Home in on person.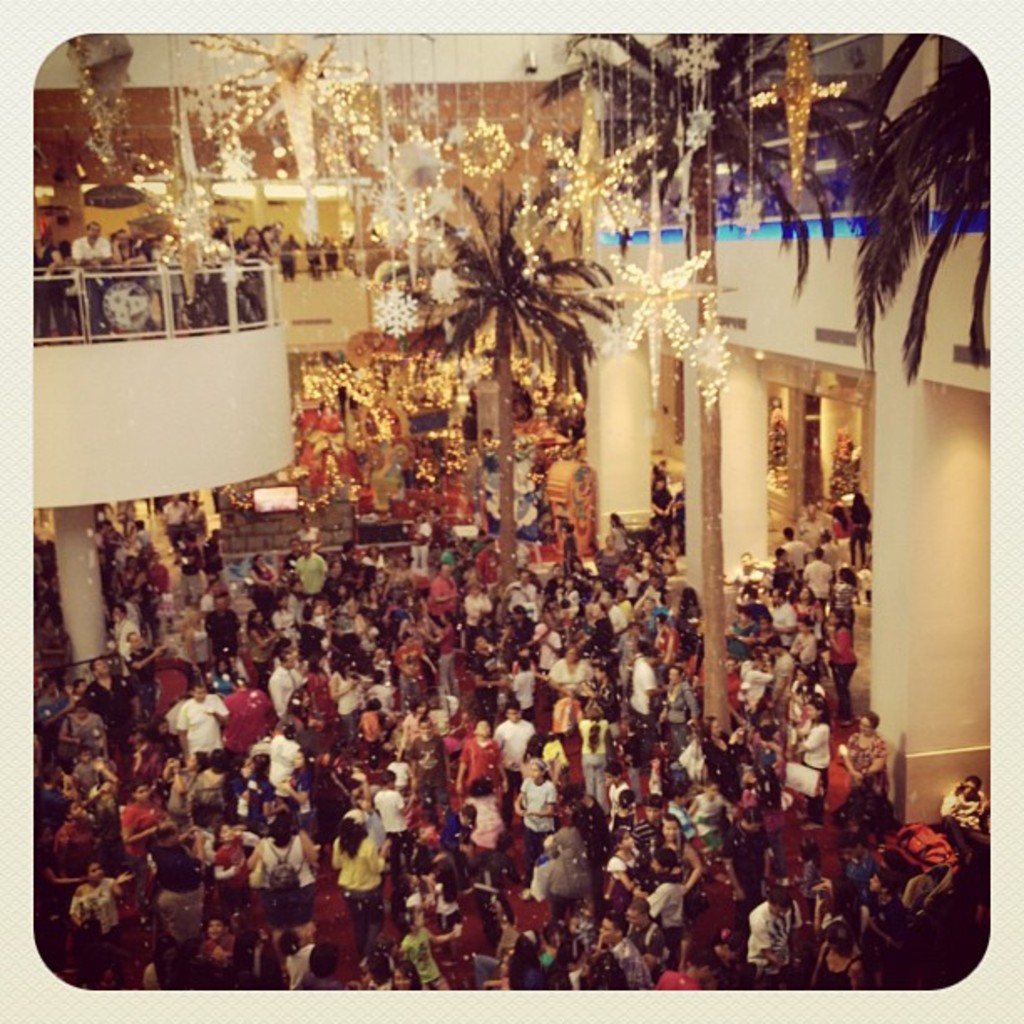
Homed in at locate(60, 693, 107, 763).
